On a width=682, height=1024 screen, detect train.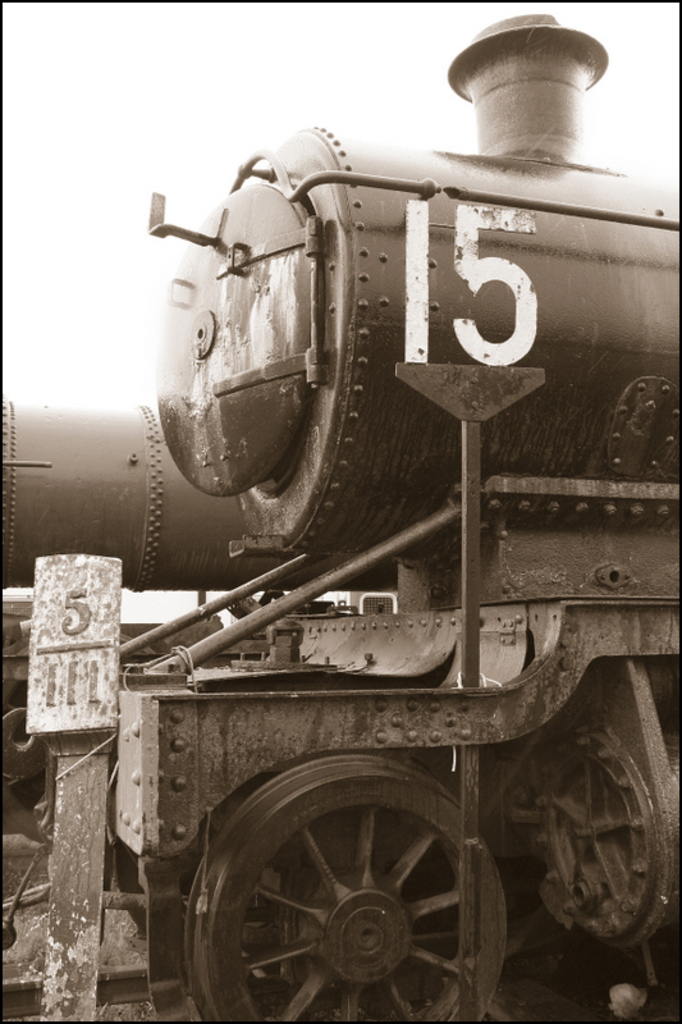
Rect(0, 13, 677, 1019).
